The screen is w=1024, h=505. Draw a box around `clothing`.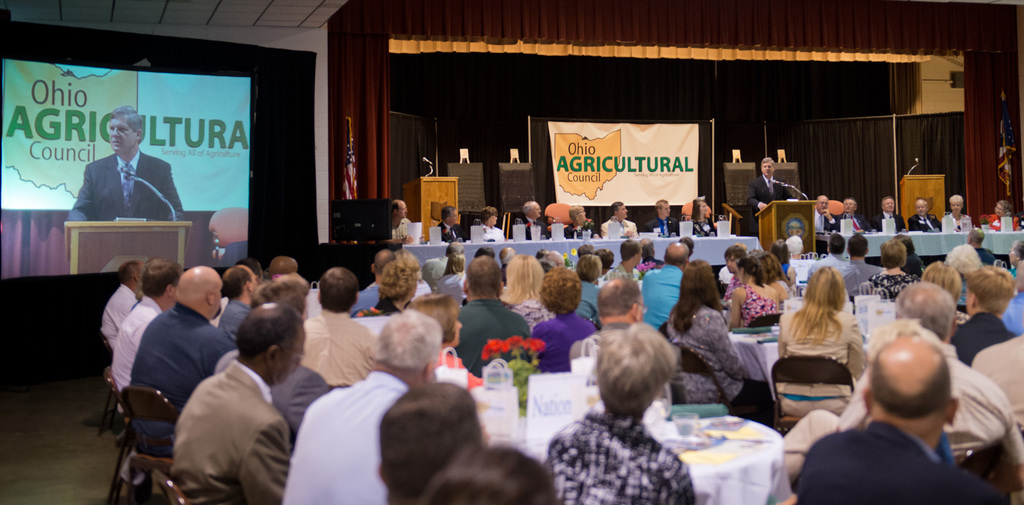
bbox(525, 218, 550, 241).
